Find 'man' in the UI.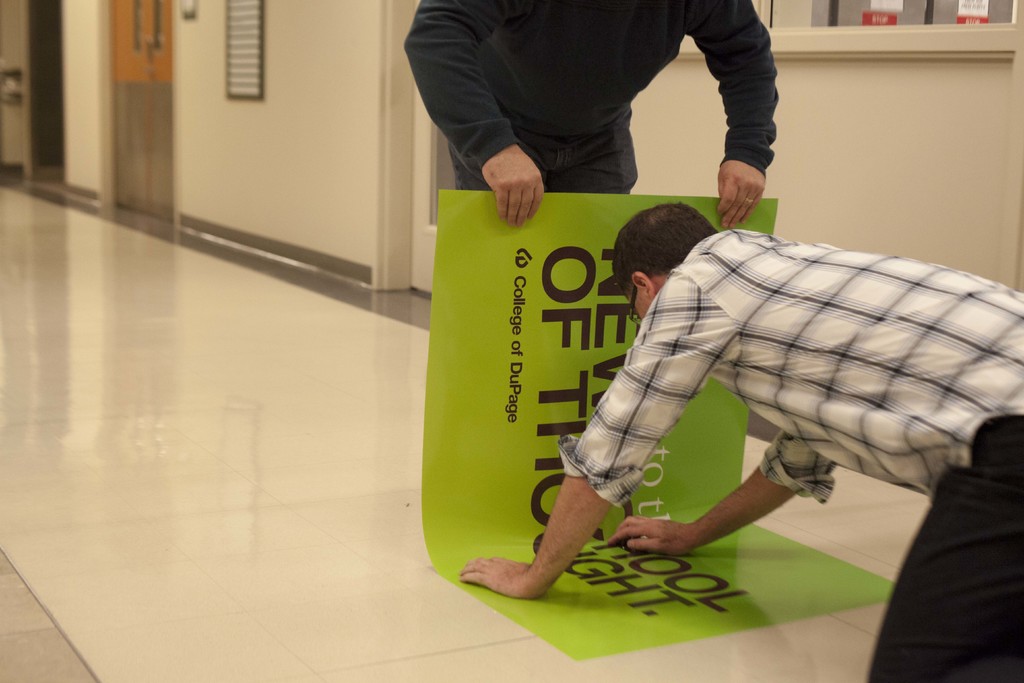
UI element at bbox=[454, 191, 1023, 682].
